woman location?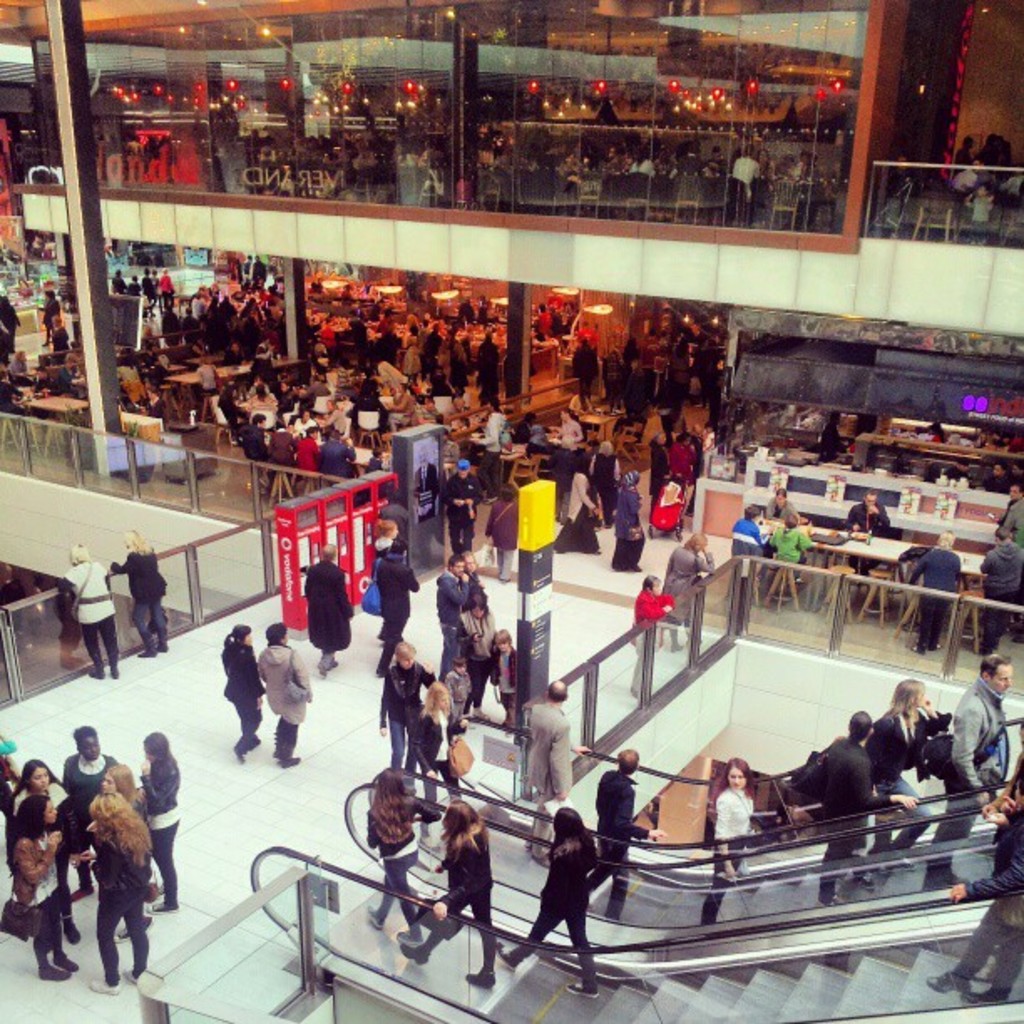
(x1=395, y1=798, x2=502, y2=979)
